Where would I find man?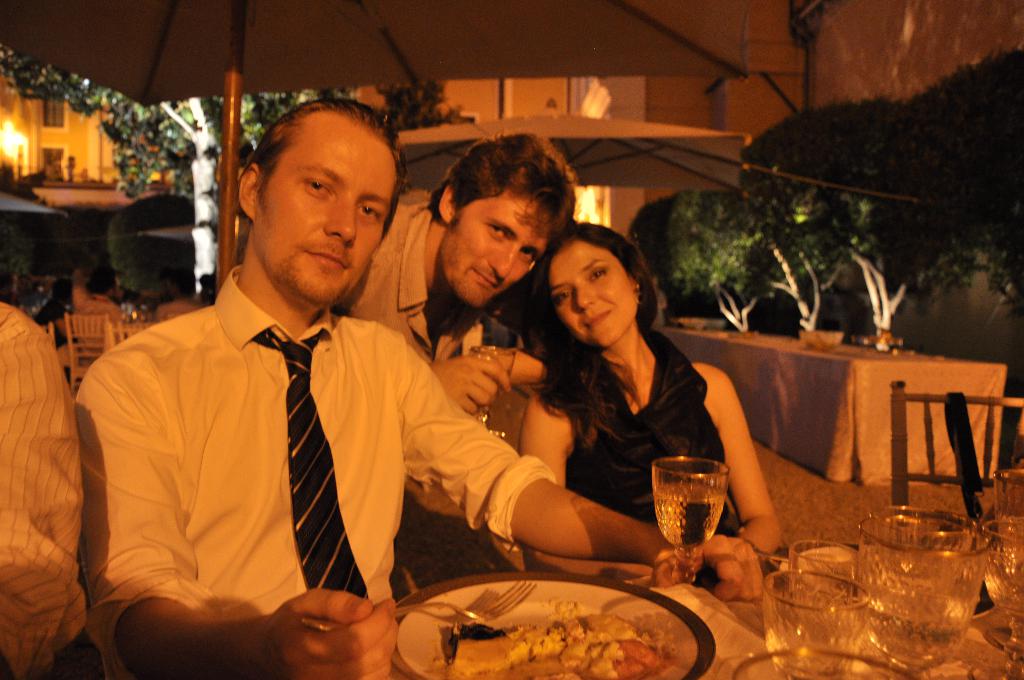
At [29,279,74,351].
